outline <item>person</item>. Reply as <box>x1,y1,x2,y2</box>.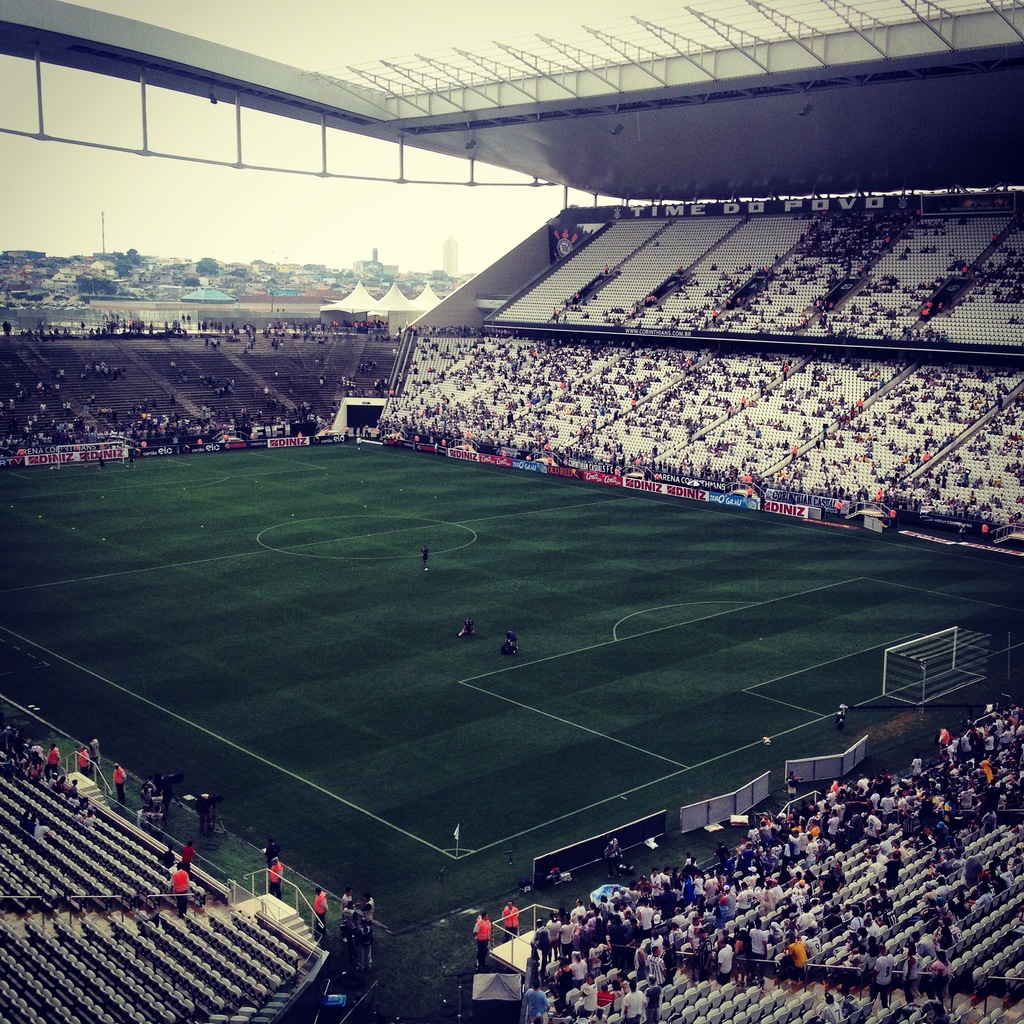
<box>419,543,431,573</box>.
